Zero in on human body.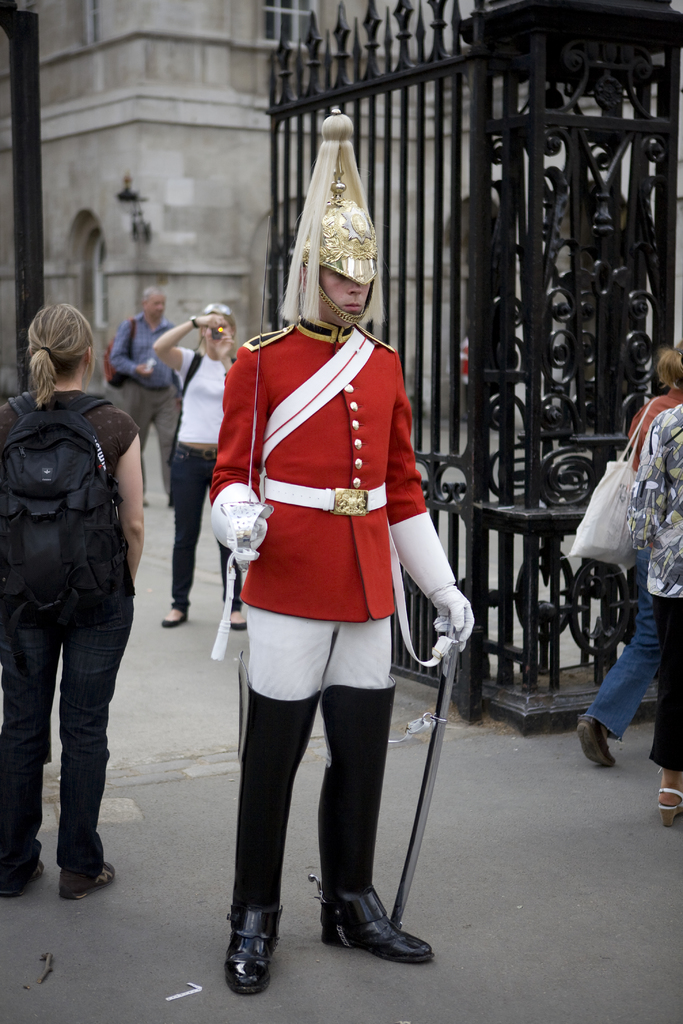
Zeroed in: [x1=0, y1=384, x2=145, y2=900].
